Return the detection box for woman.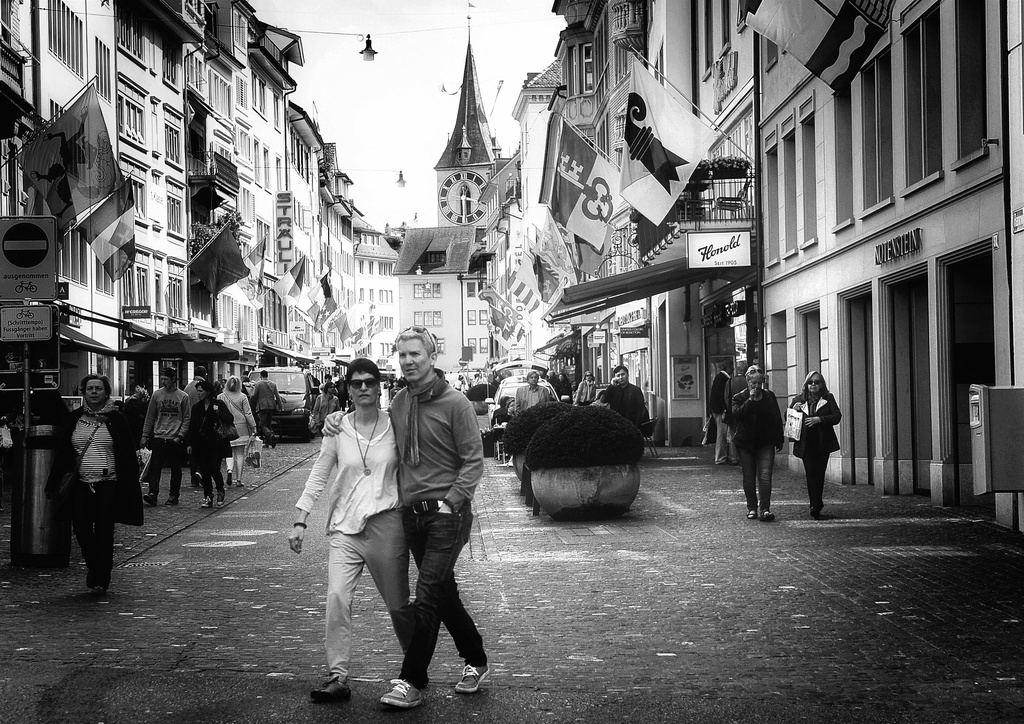
216:375:260:488.
